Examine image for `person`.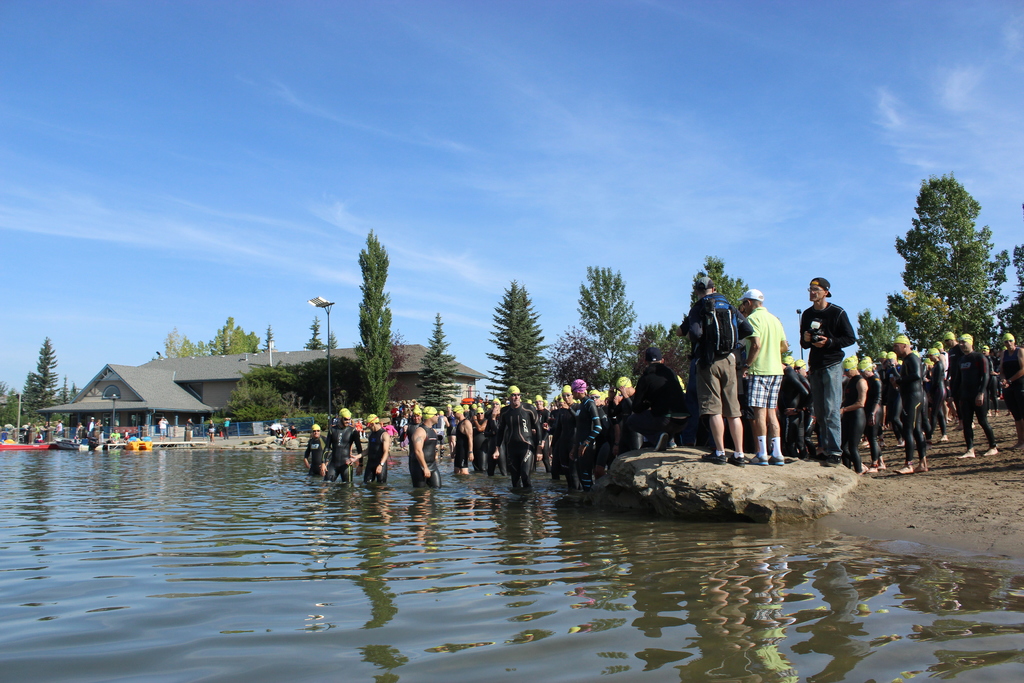
Examination result: detection(841, 354, 868, 472).
